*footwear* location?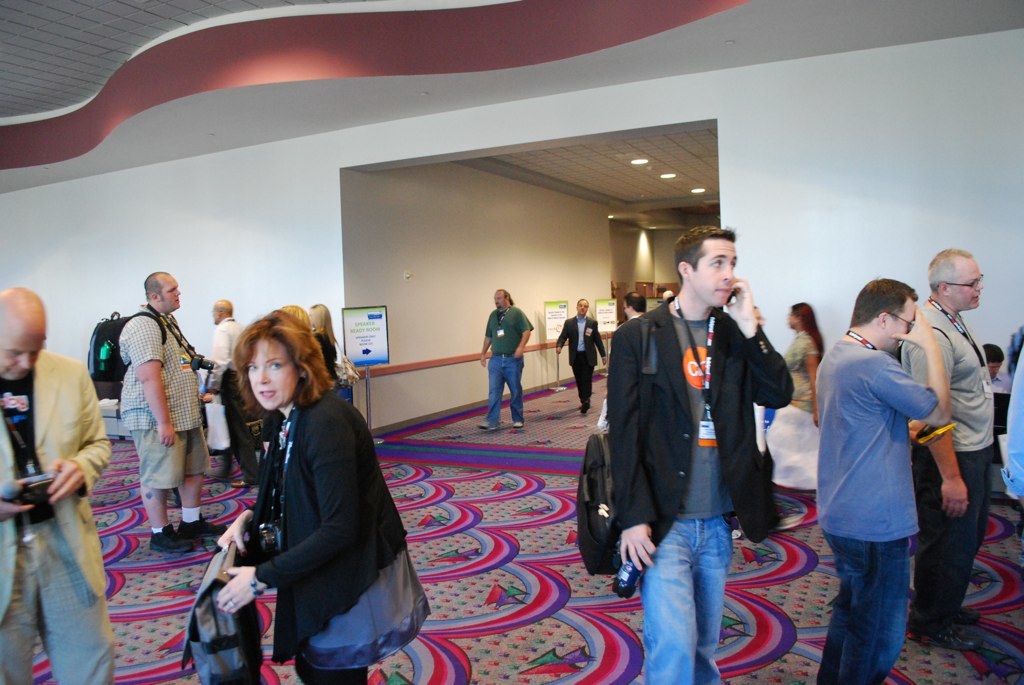
locate(515, 422, 520, 428)
